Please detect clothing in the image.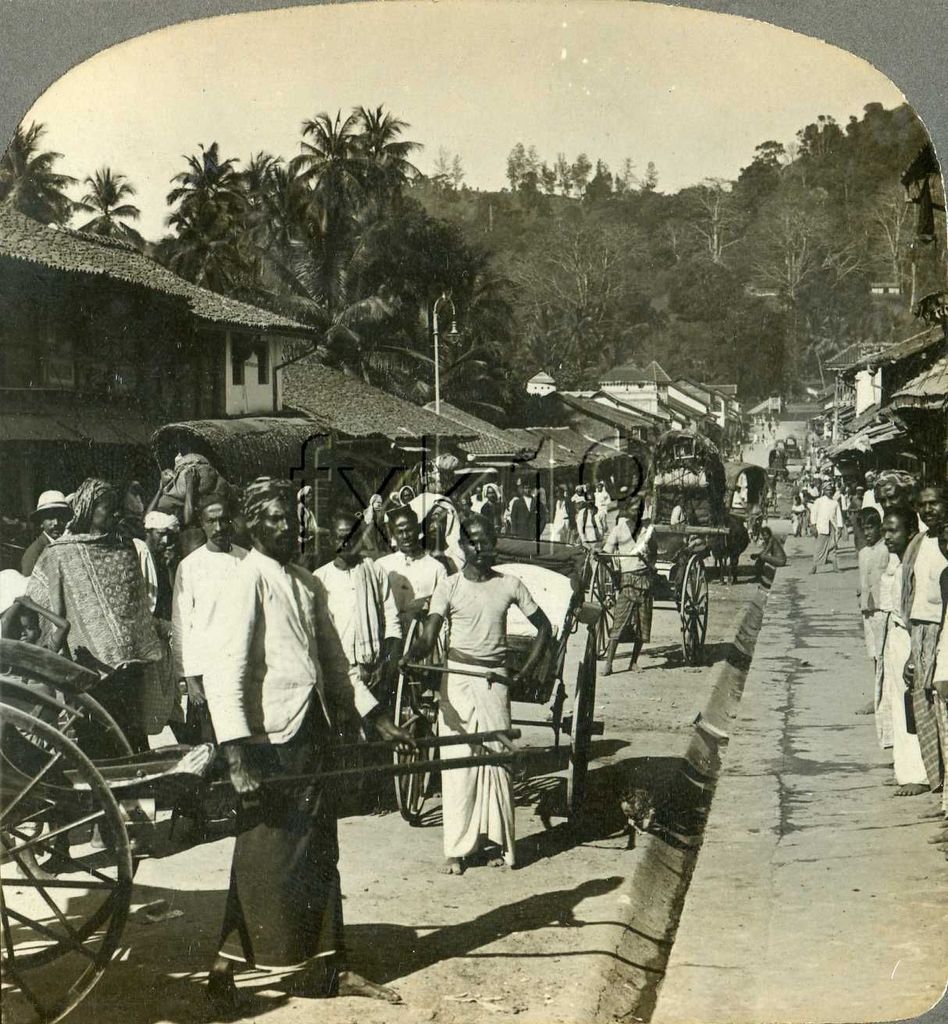
BBox(809, 495, 839, 567).
